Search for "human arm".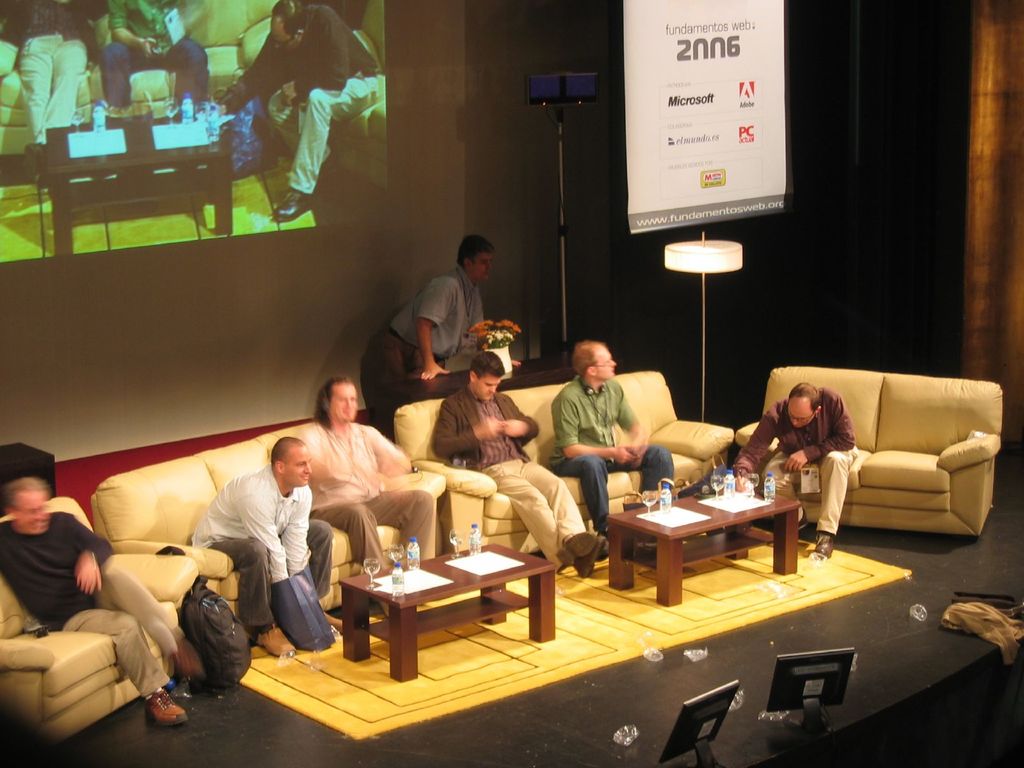
Found at 724,406,787,490.
